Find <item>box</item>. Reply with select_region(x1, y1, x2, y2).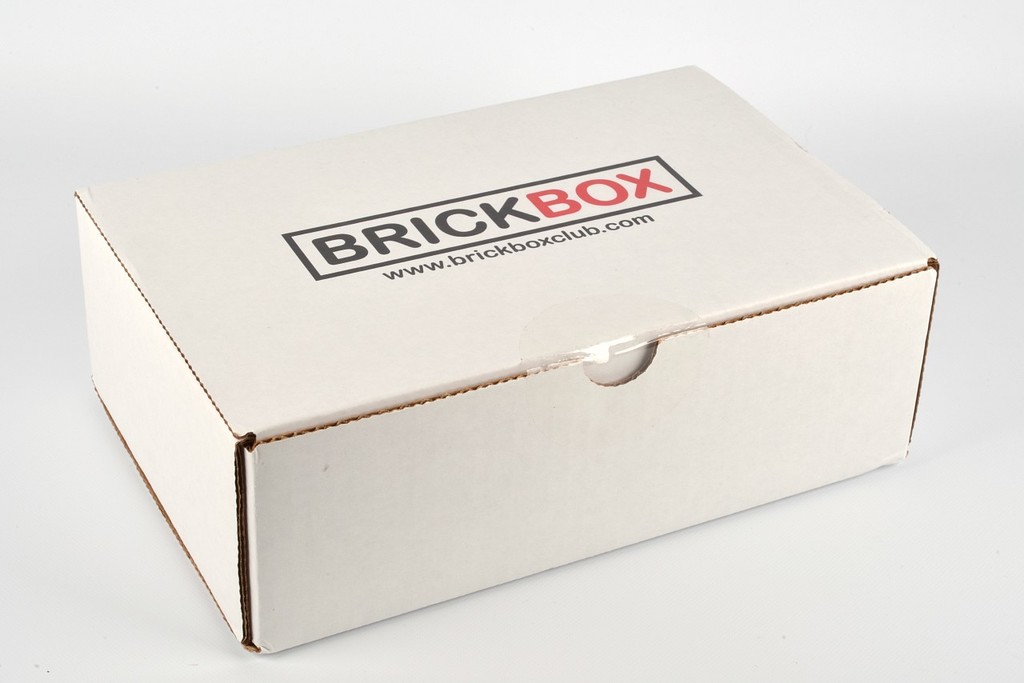
select_region(73, 63, 940, 651).
